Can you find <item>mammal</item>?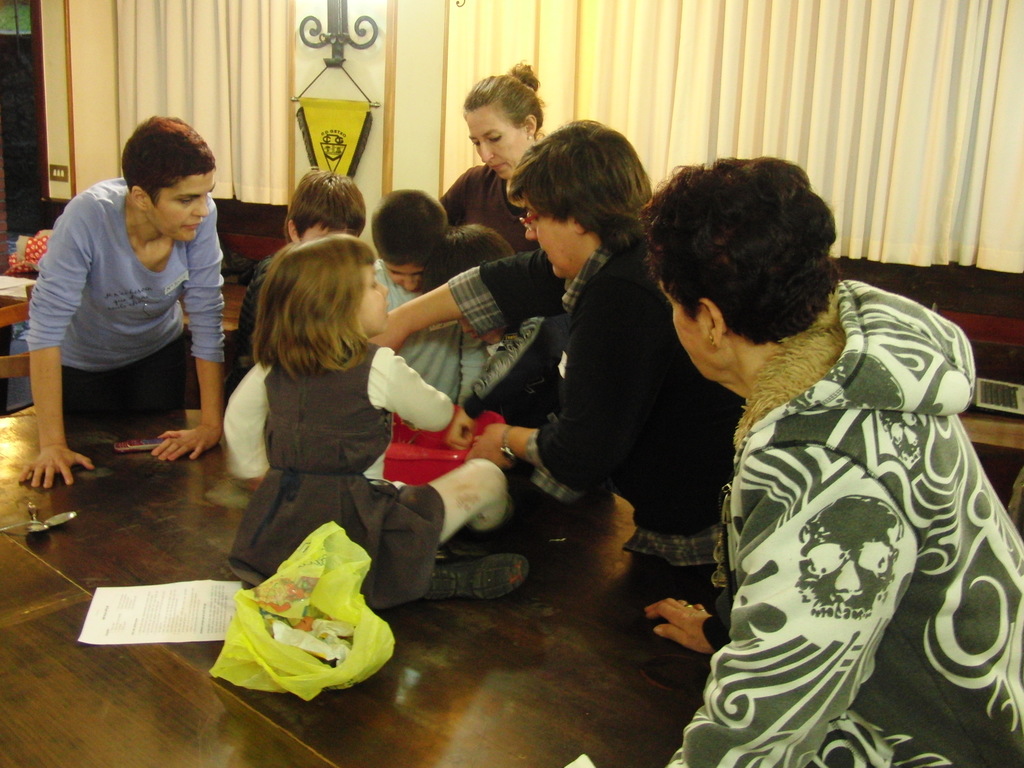
Yes, bounding box: (380, 184, 461, 409).
